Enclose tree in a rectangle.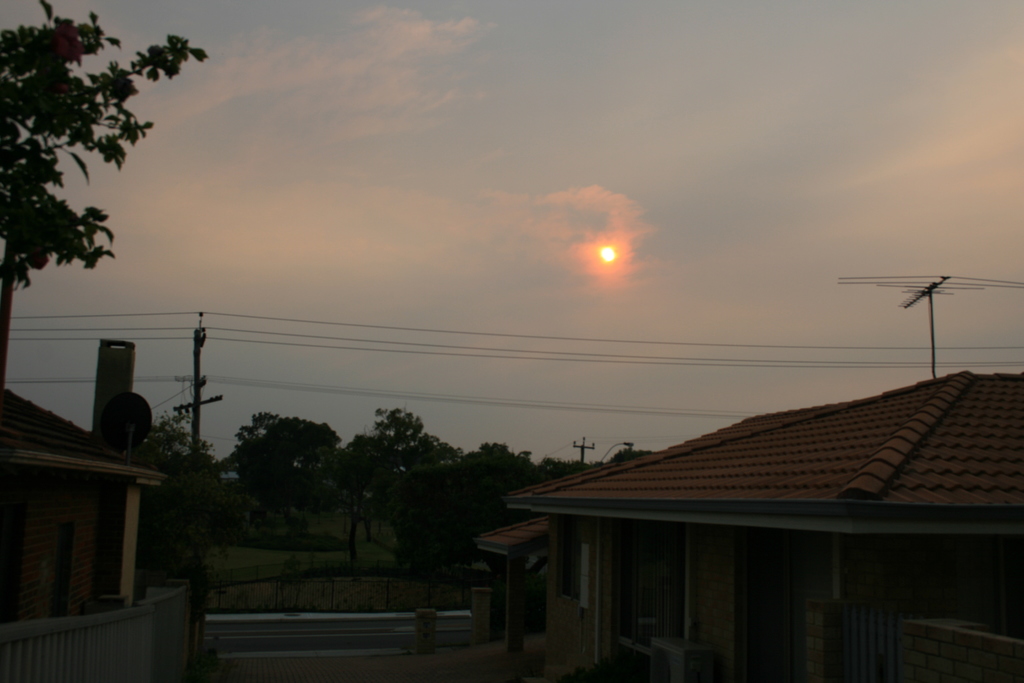
Rect(1, 0, 196, 361).
